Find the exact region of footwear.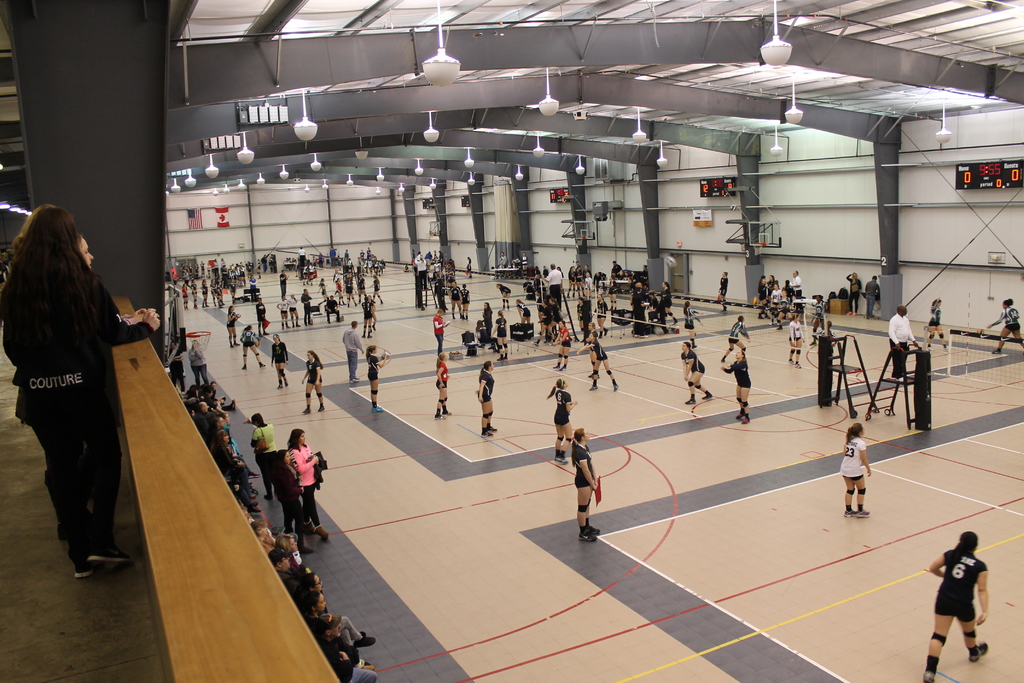
Exact region: x1=851, y1=307, x2=858, y2=318.
